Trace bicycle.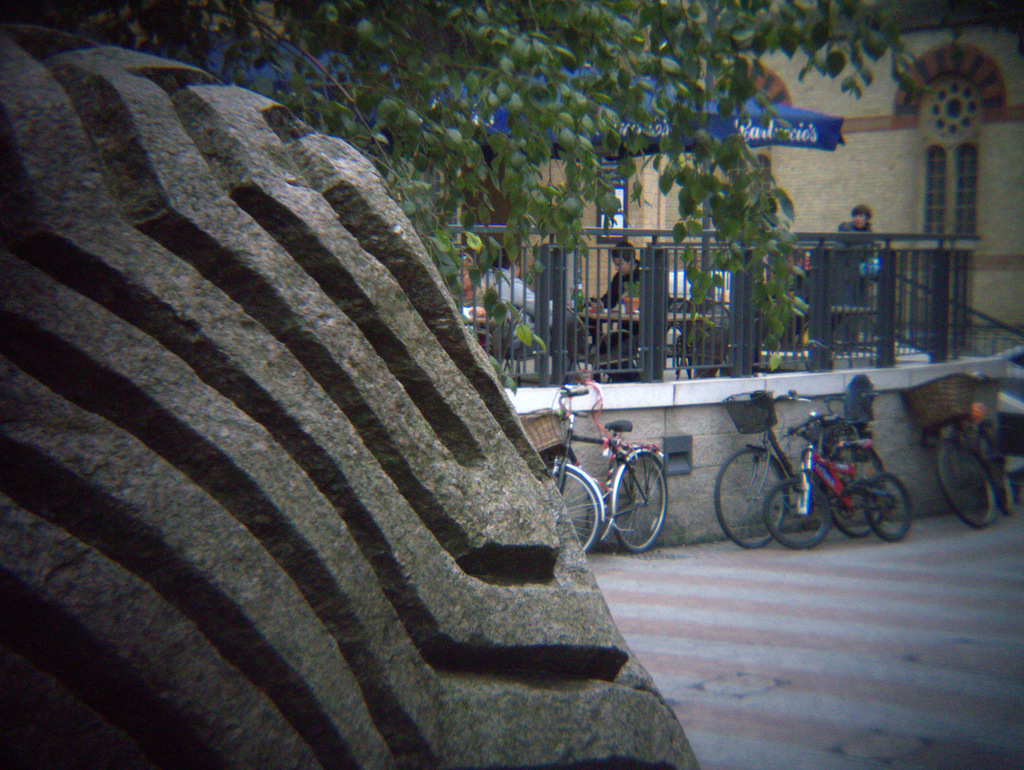
Traced to [left=713, top=392, right=885, bottom=552].
